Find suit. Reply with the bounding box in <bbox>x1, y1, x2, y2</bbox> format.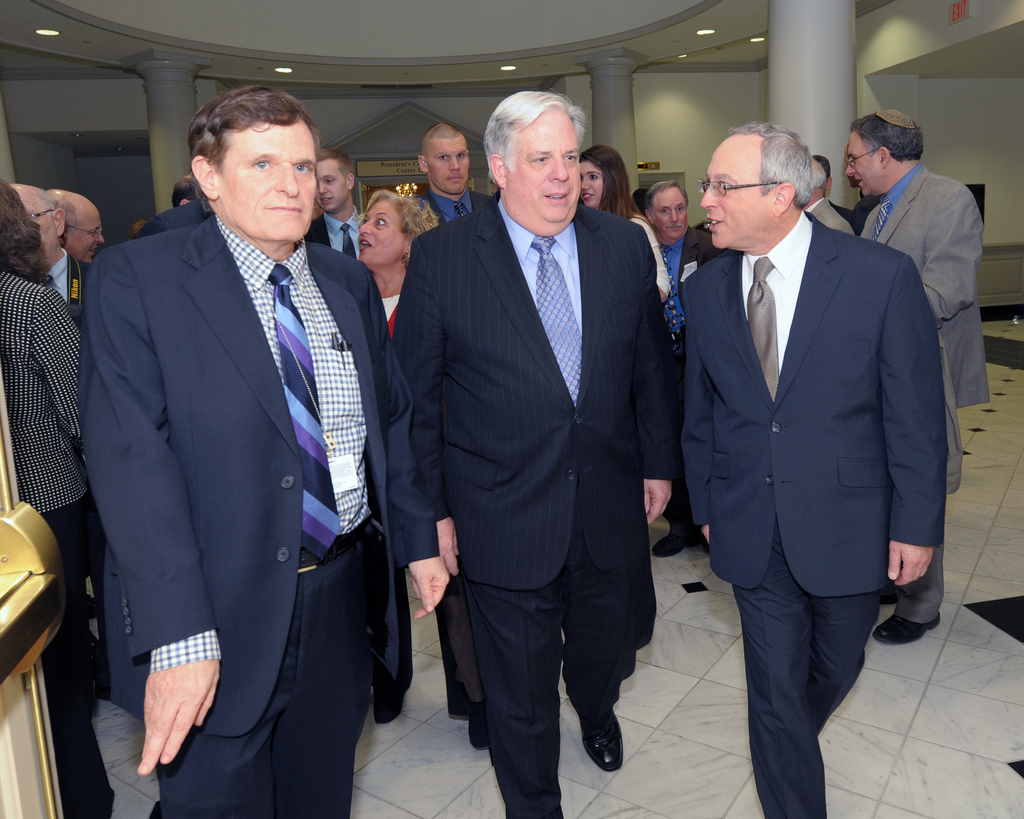
<bbox>80, 204, 439, 818</bbox>.
